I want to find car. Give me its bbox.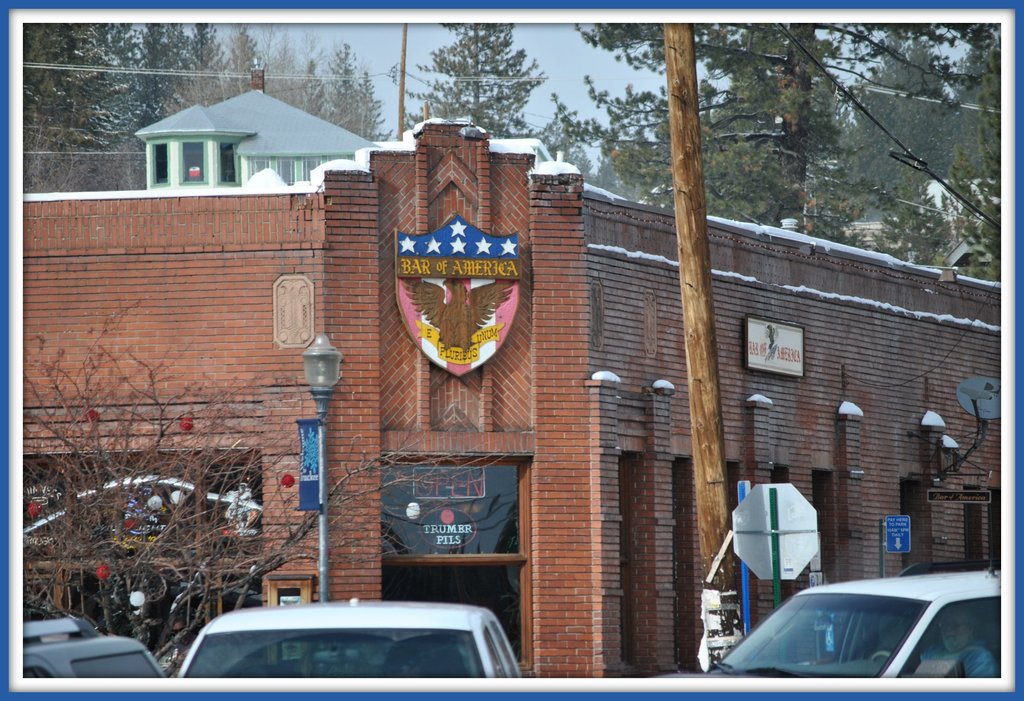
178:595:527:681.
